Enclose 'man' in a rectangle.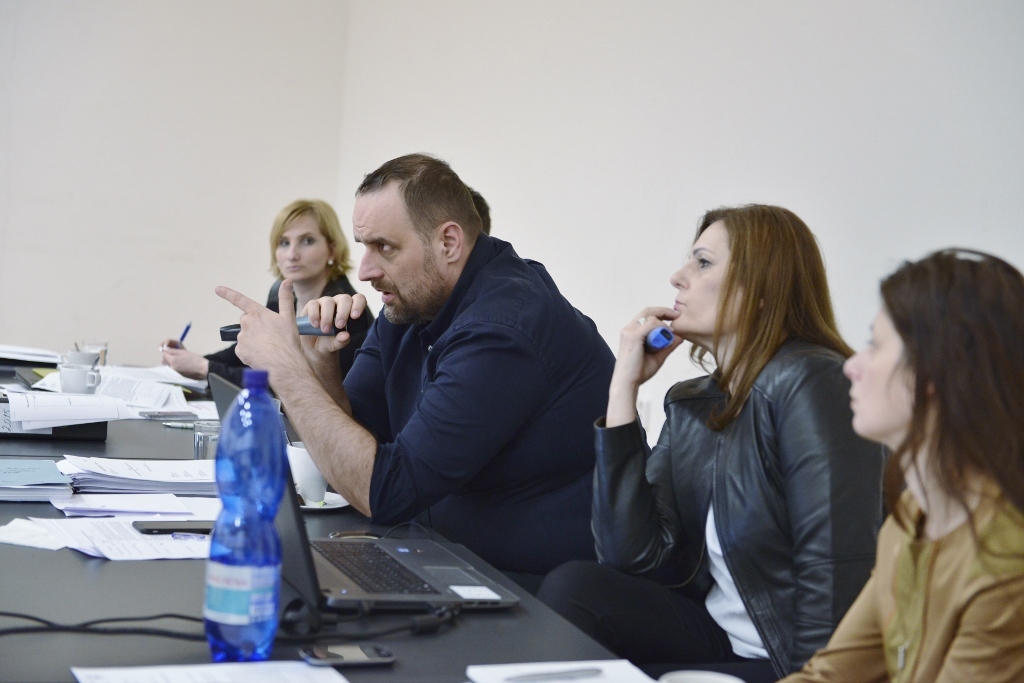
270,160,630,577.
